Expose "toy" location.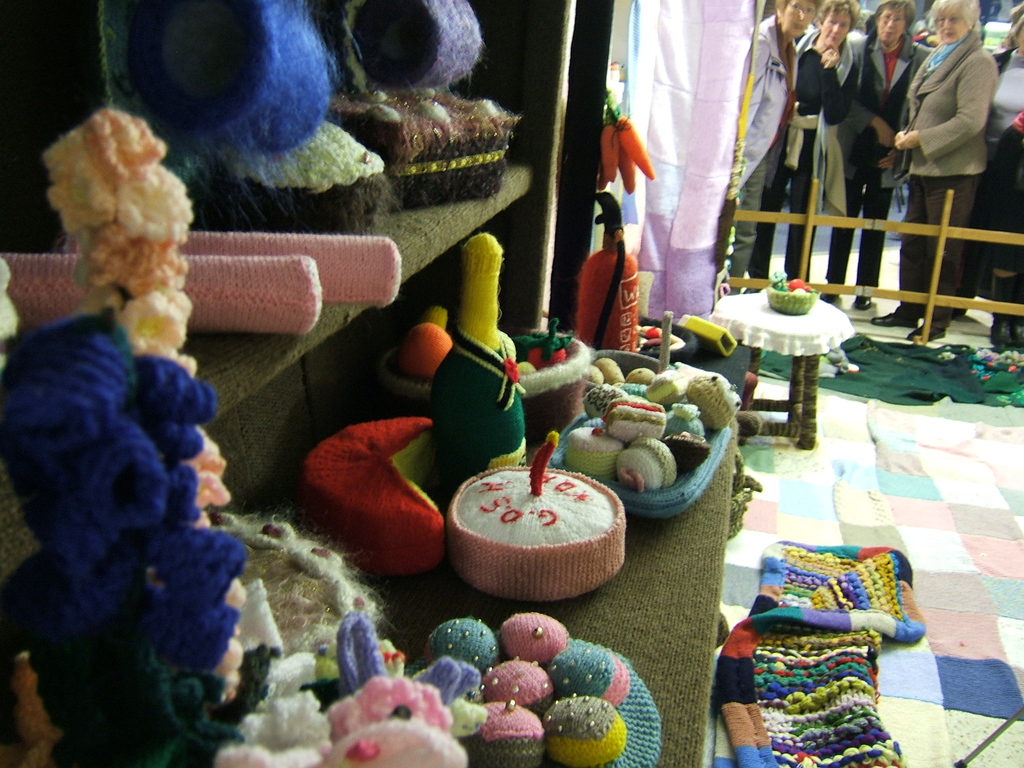
Exposed at select_region(298, 600, 454, 741).
